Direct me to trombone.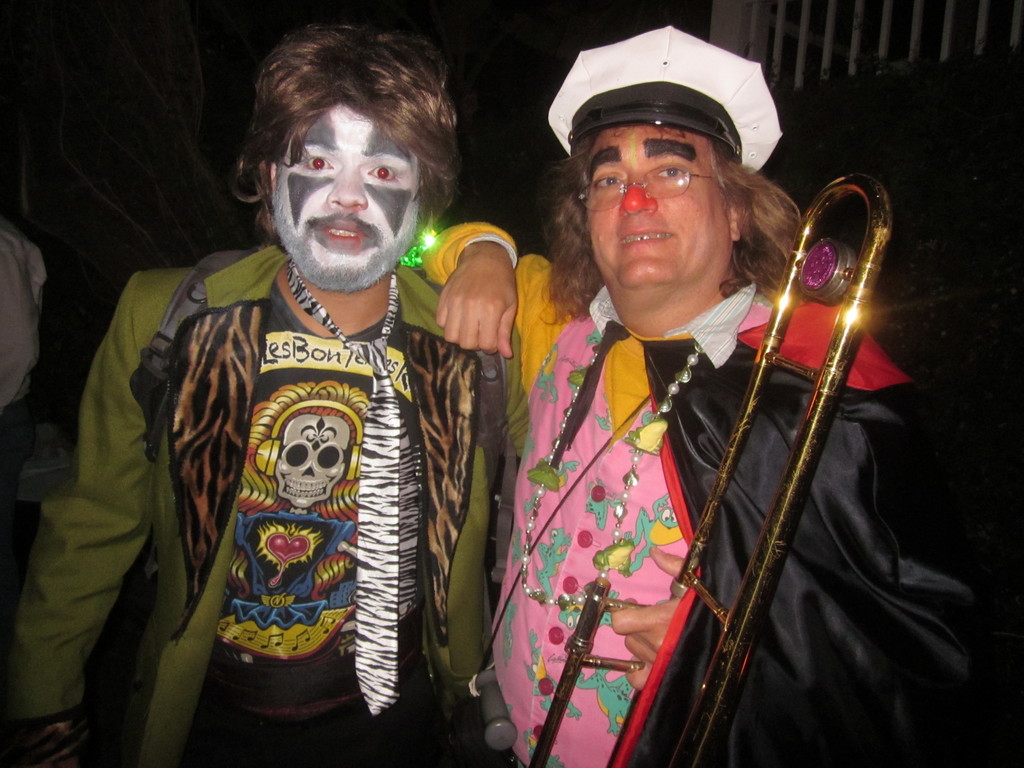
Direction: left=530, top=173, right=866, bottom=767.
